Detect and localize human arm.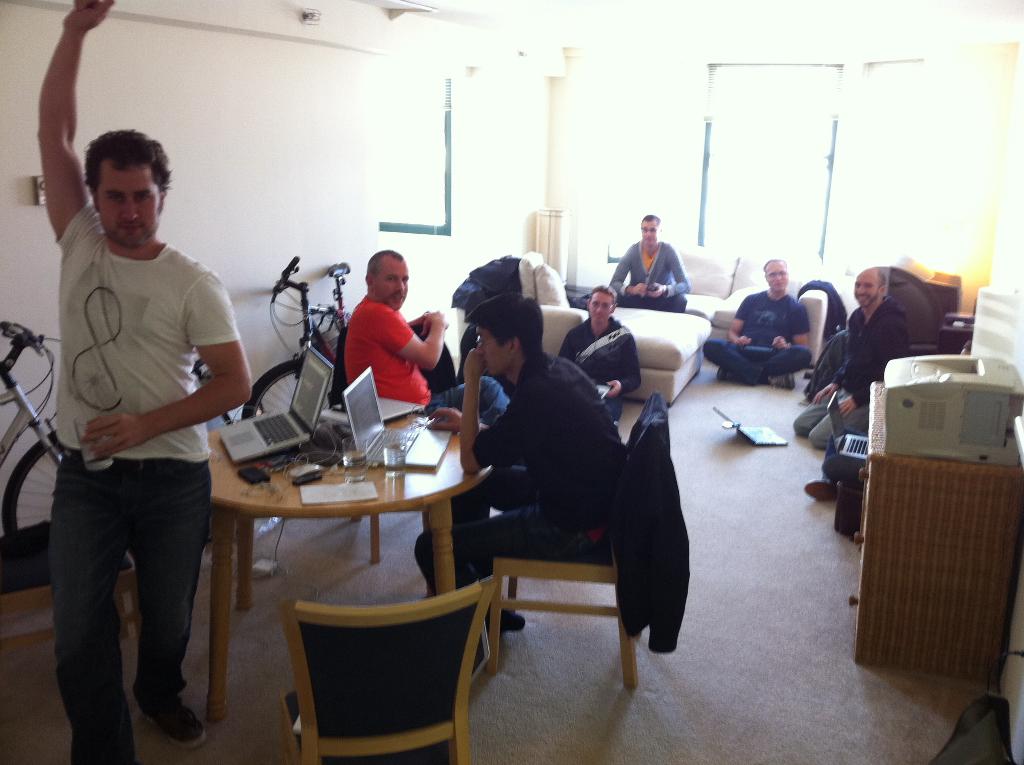
Localized at [772, 307, 812, 349].
